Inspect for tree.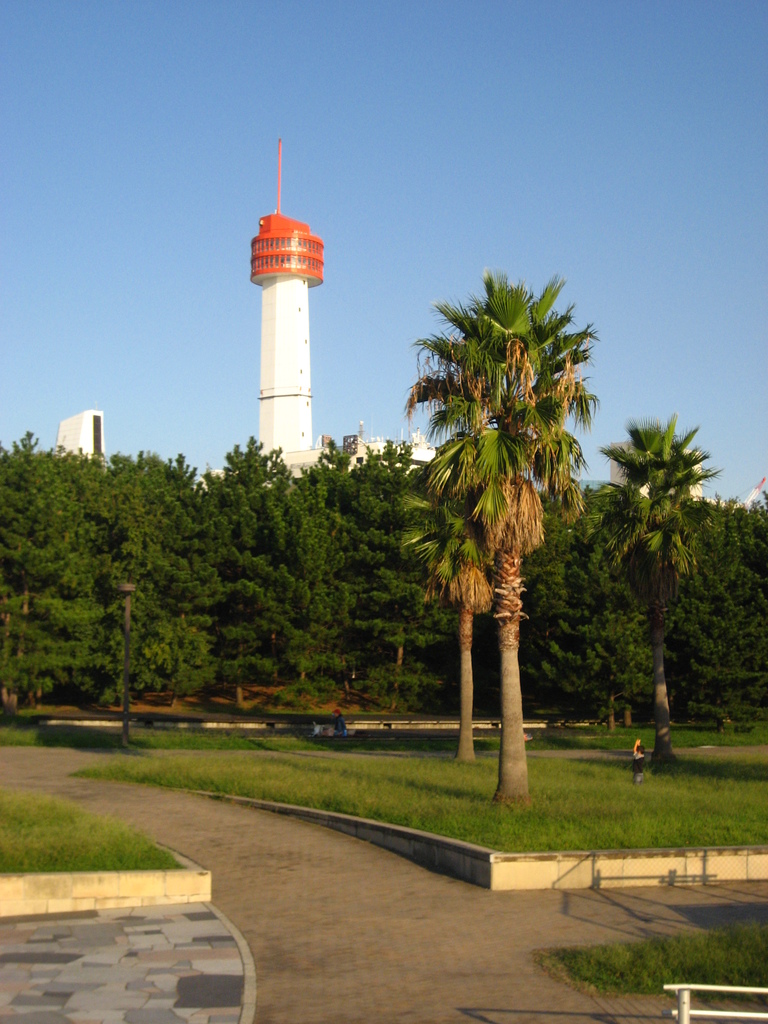
Inspection: region(401, 536, 484, 772).
